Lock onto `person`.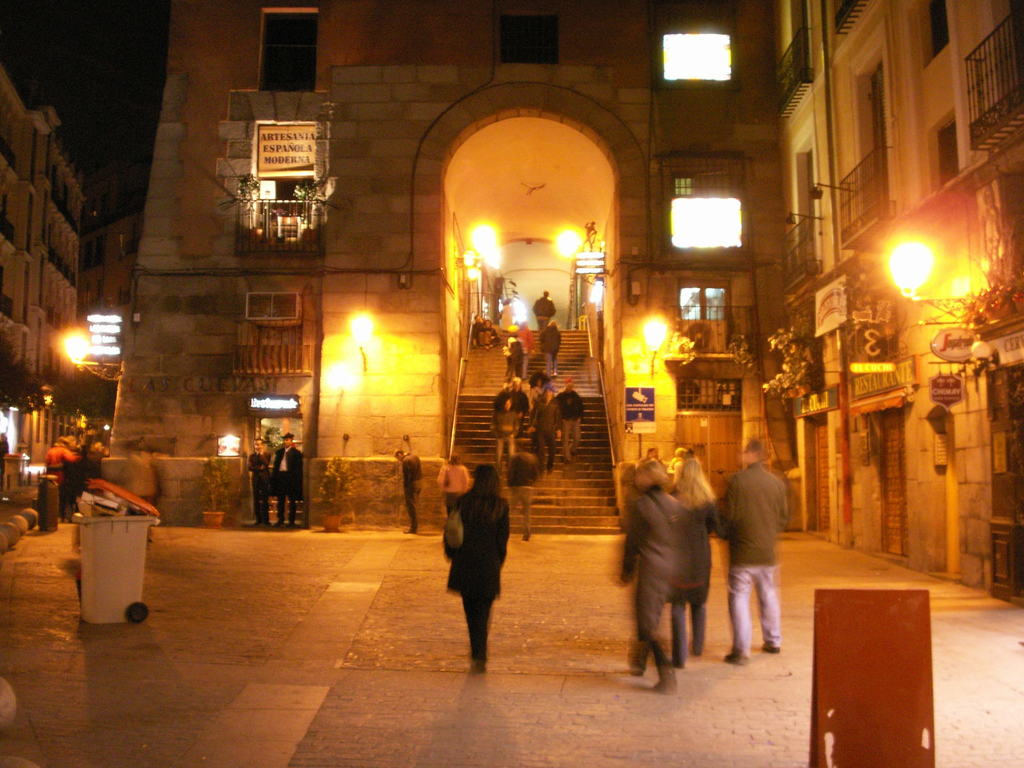
Locked: {"left": 441, "top": 467, "right": 506, "bottom": 673}.
